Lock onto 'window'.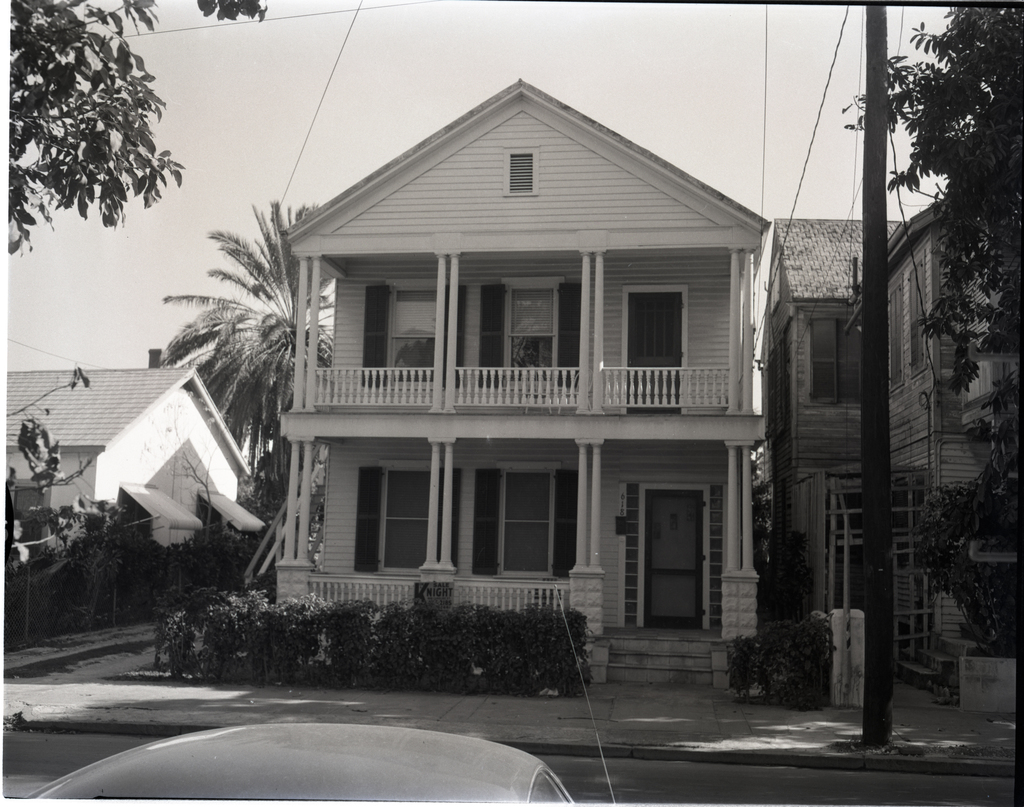
Locked: [376, 470, 433, 575].
